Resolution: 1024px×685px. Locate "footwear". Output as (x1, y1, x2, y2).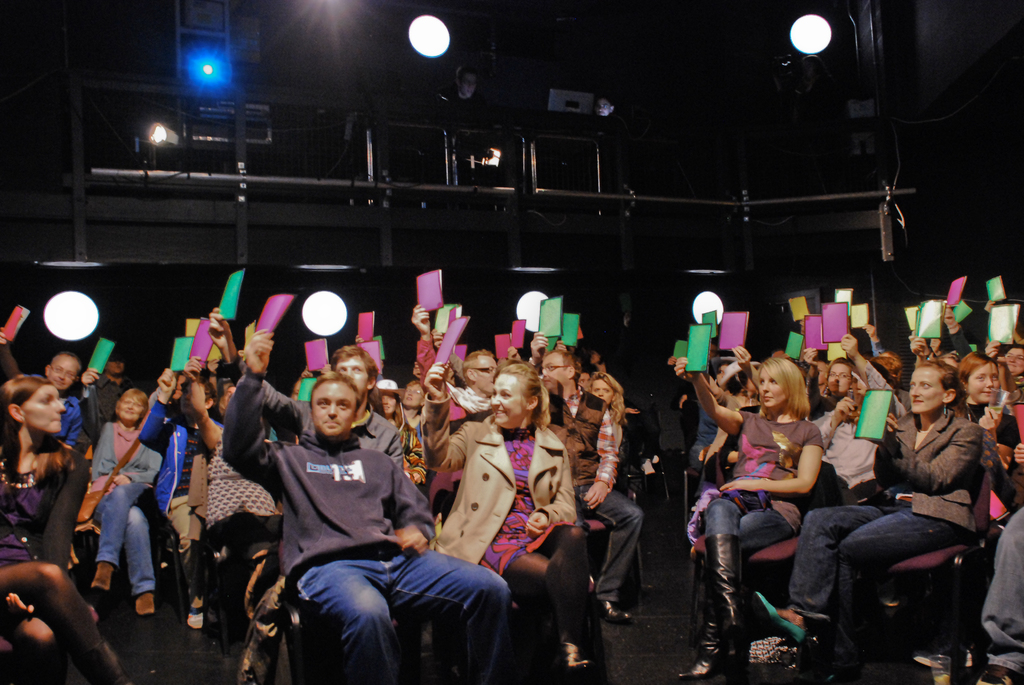
(748, 592, 806, 650).
